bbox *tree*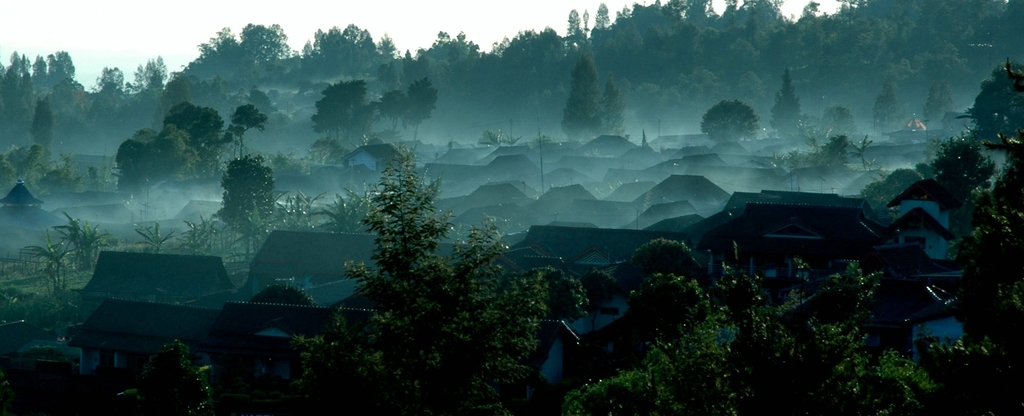
{"x1": 131, "y1": 339, "x2": 214, "y2": 415}
